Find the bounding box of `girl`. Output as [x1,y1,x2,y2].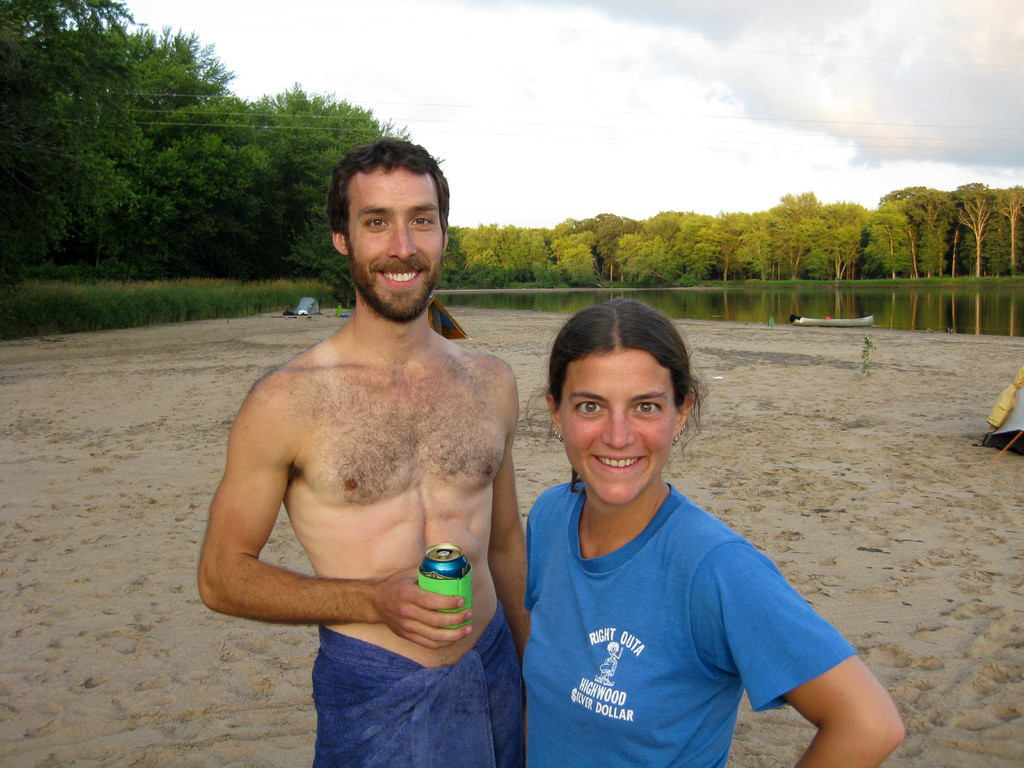
[528,294,913,767].
